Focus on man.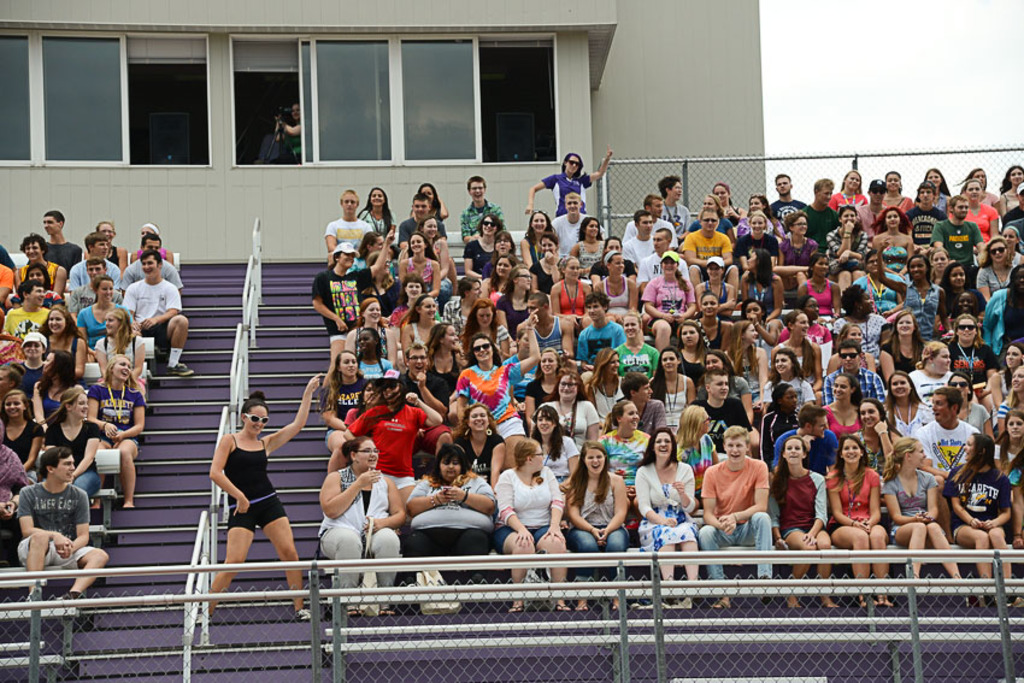
Focused at box=[394, 194, 448, 249].
